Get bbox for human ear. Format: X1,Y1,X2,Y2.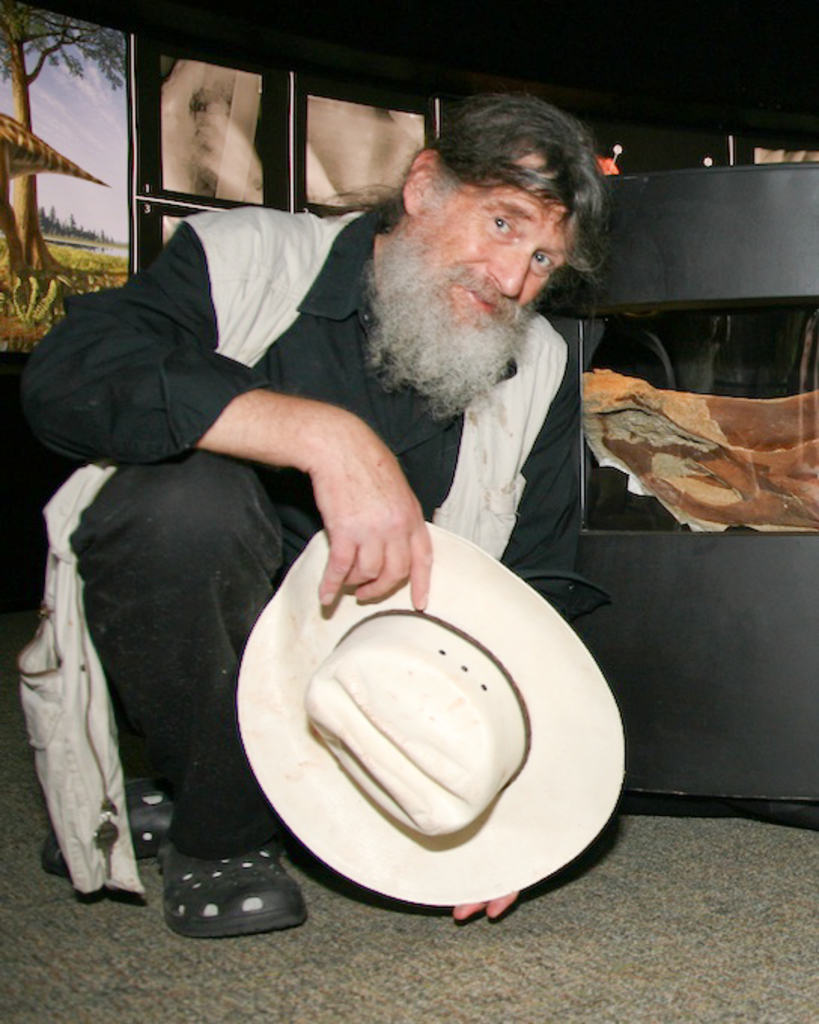
397,143,443,217.
